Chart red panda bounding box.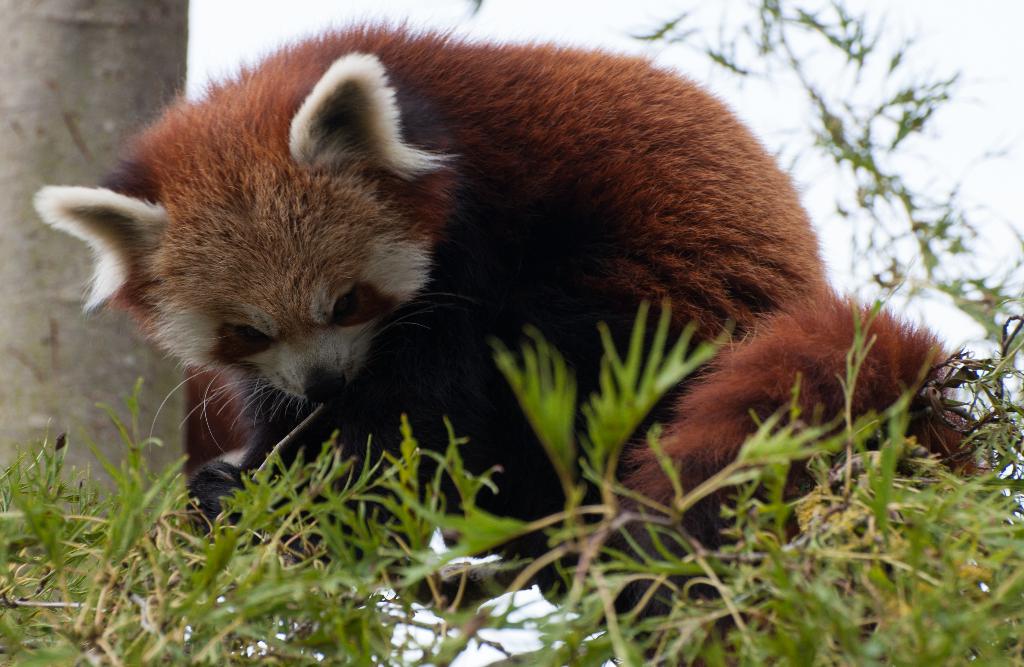
Charted: l=29, t=10, r=1005, b=666.
